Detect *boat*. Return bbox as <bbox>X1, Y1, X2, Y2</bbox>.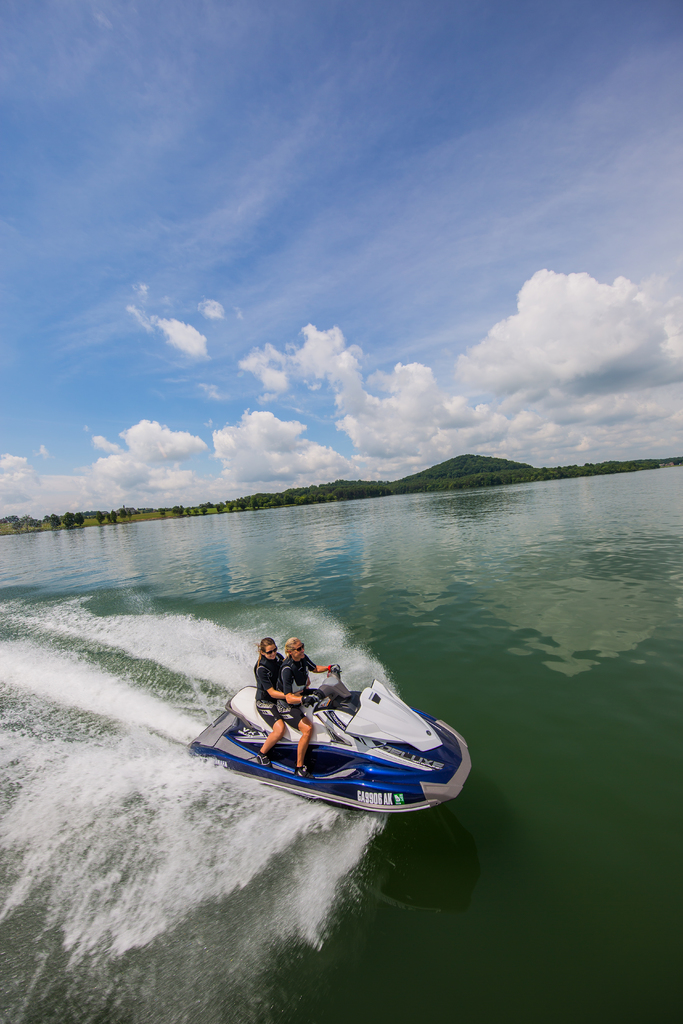
<bbox>156, 665, 485, 836</bbox>.
